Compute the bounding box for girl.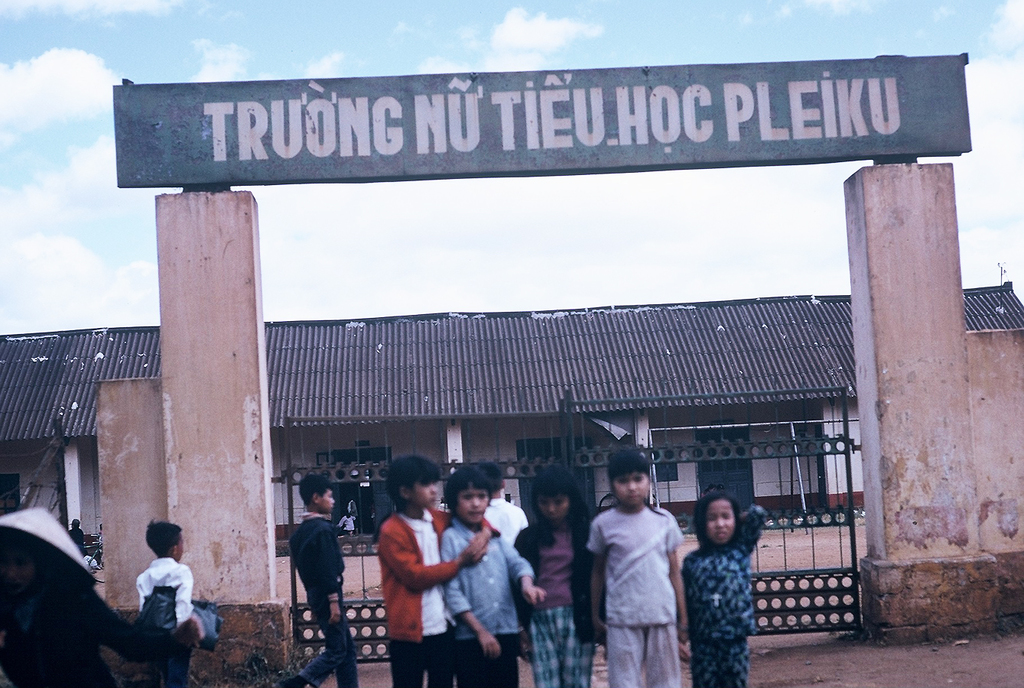
pyautogui.locateOnScreen(676, 492, 767, 687).
